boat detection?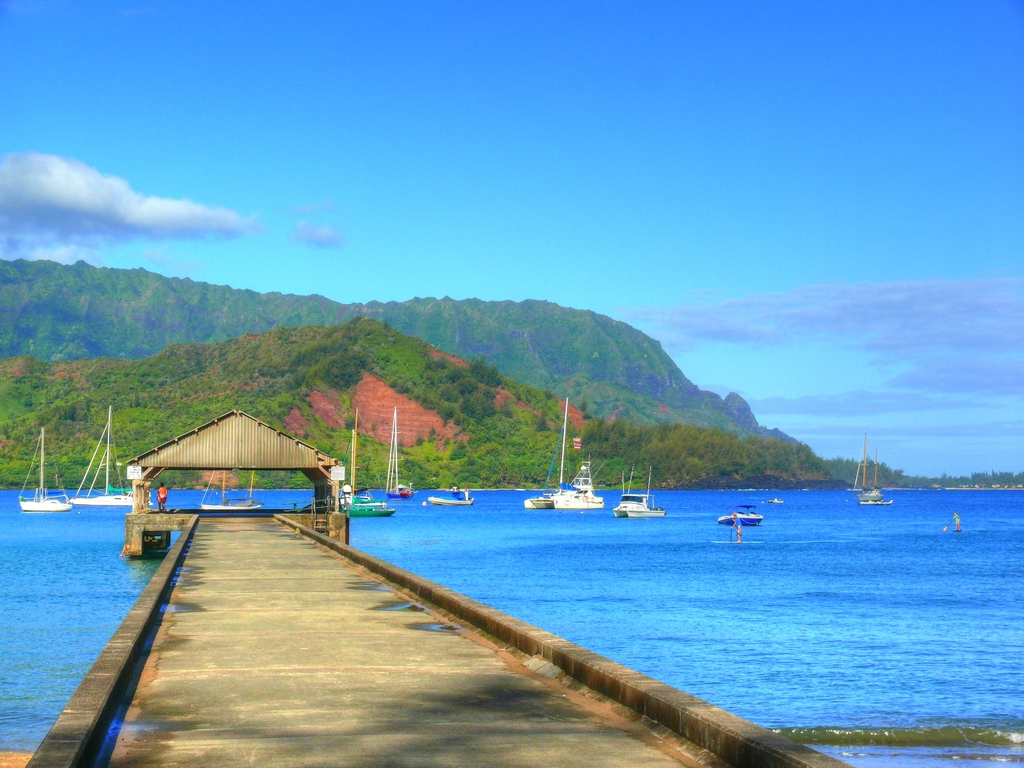
left=715, top=503, right=763, bottom=525
